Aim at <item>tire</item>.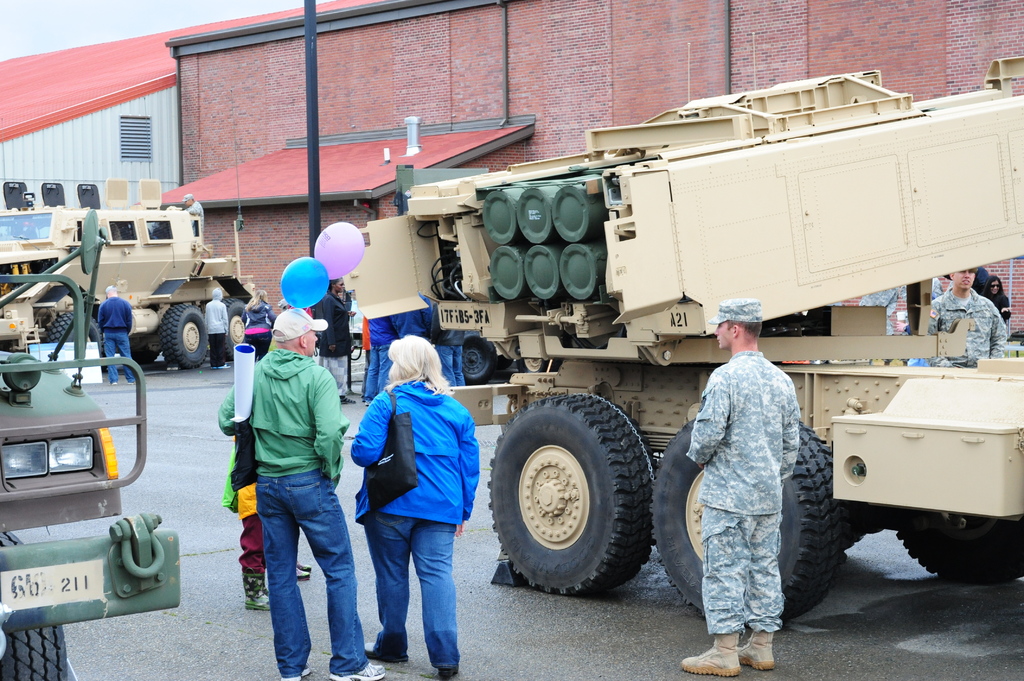
Aimed at select_region(488, 392, 665, 593).
